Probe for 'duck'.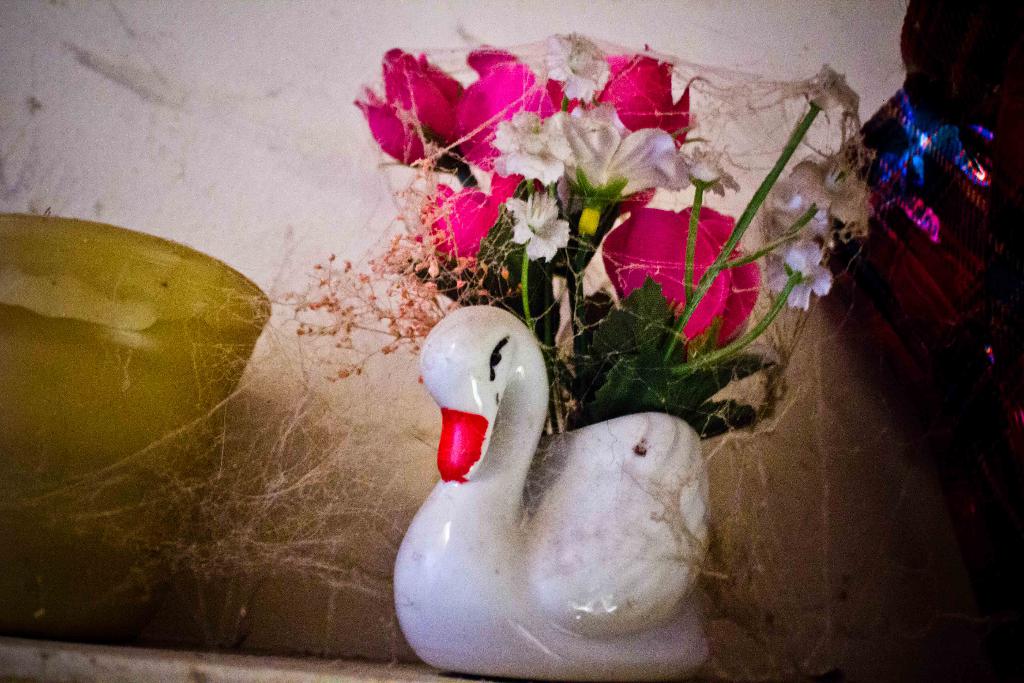
Probe result: {"x1": 402, "y1": 327, "x2": 718, "y2": 648}.
